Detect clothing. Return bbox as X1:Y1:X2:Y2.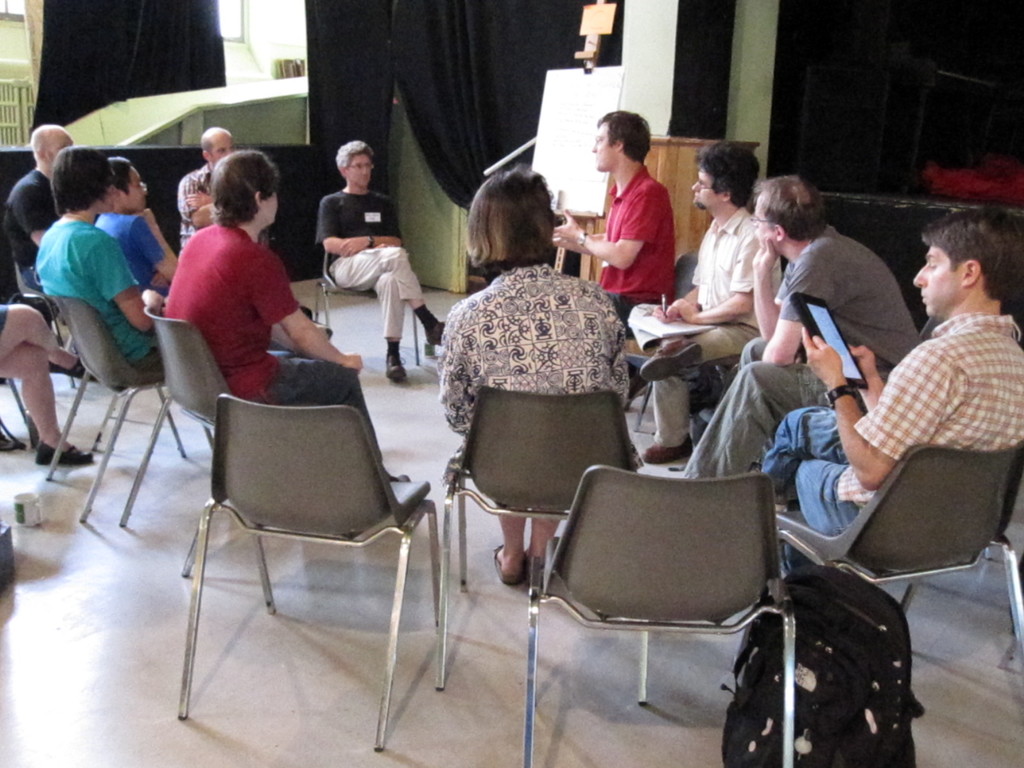
166:221:372:433.
